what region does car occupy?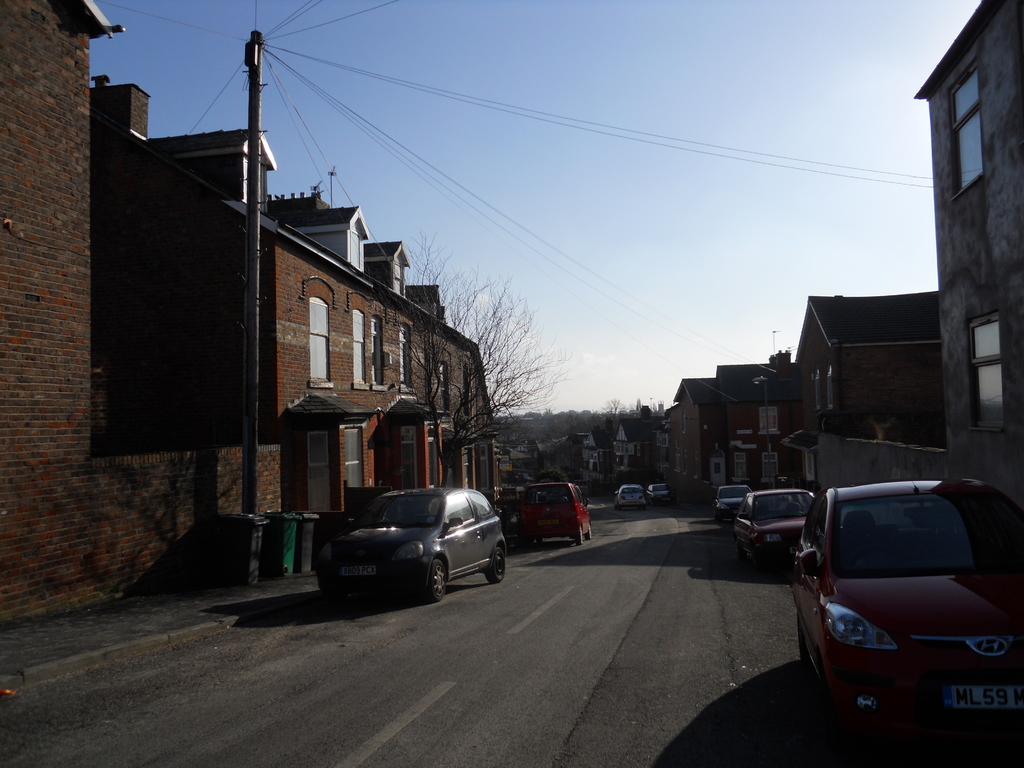
bbox=[514, 483, 591, 546].
